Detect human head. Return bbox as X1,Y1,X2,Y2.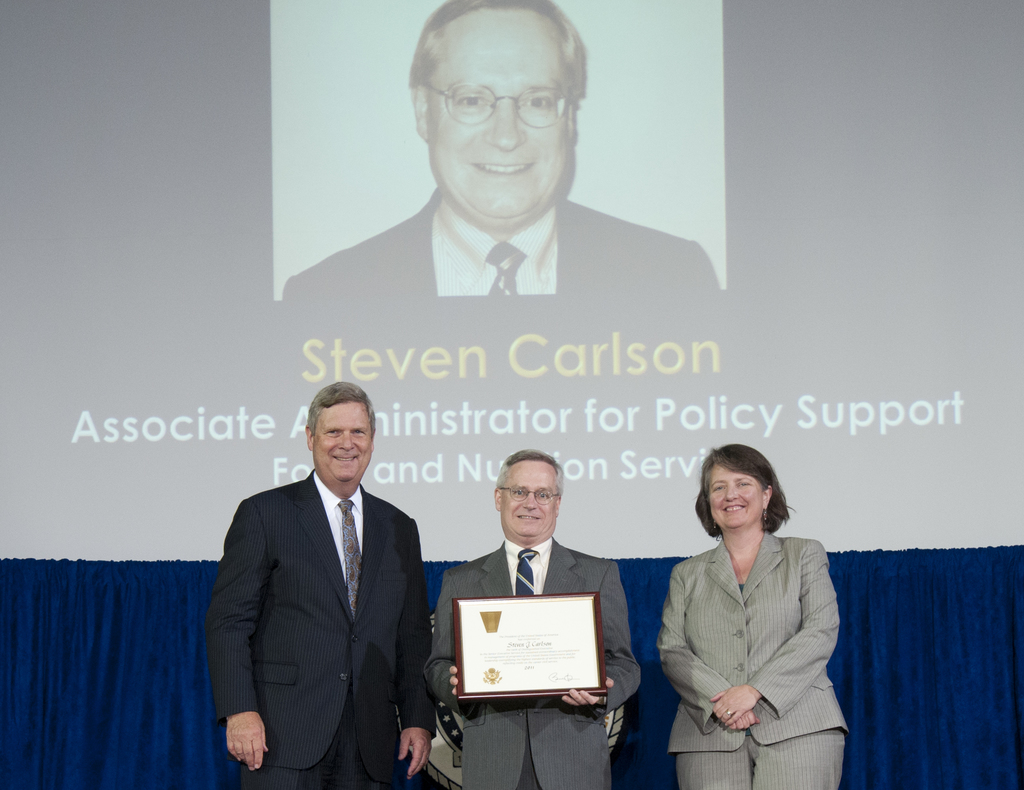
492,449,559,544.
